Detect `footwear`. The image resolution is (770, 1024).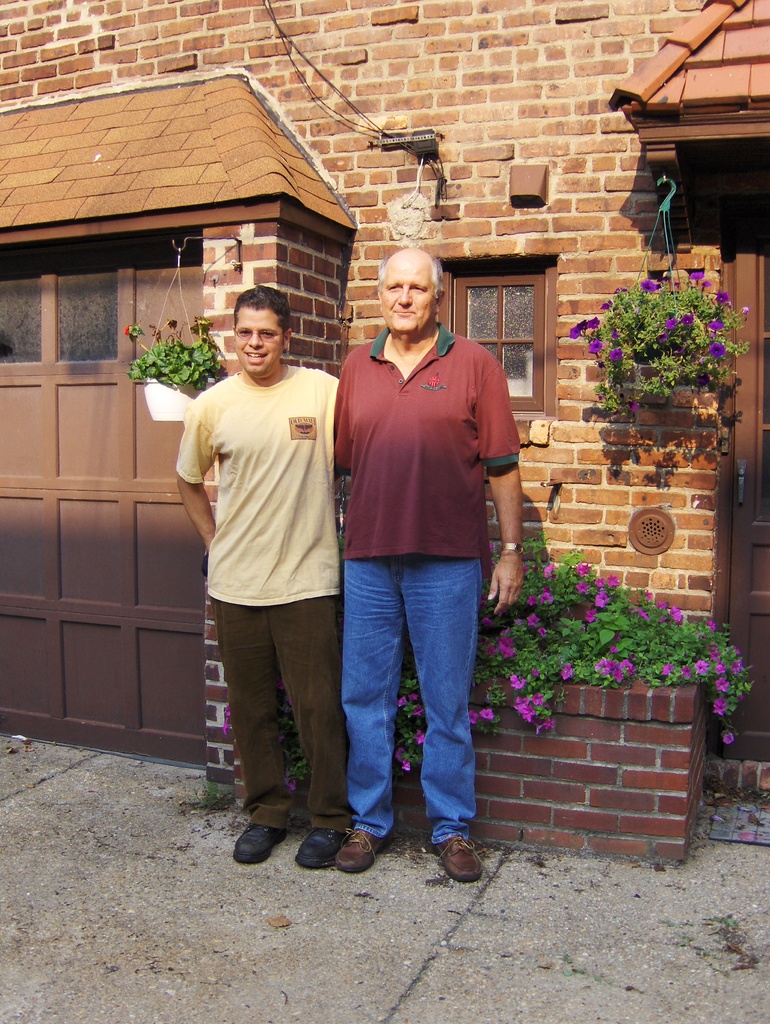
x1=229, y1=820, x2=297, y2=865.
